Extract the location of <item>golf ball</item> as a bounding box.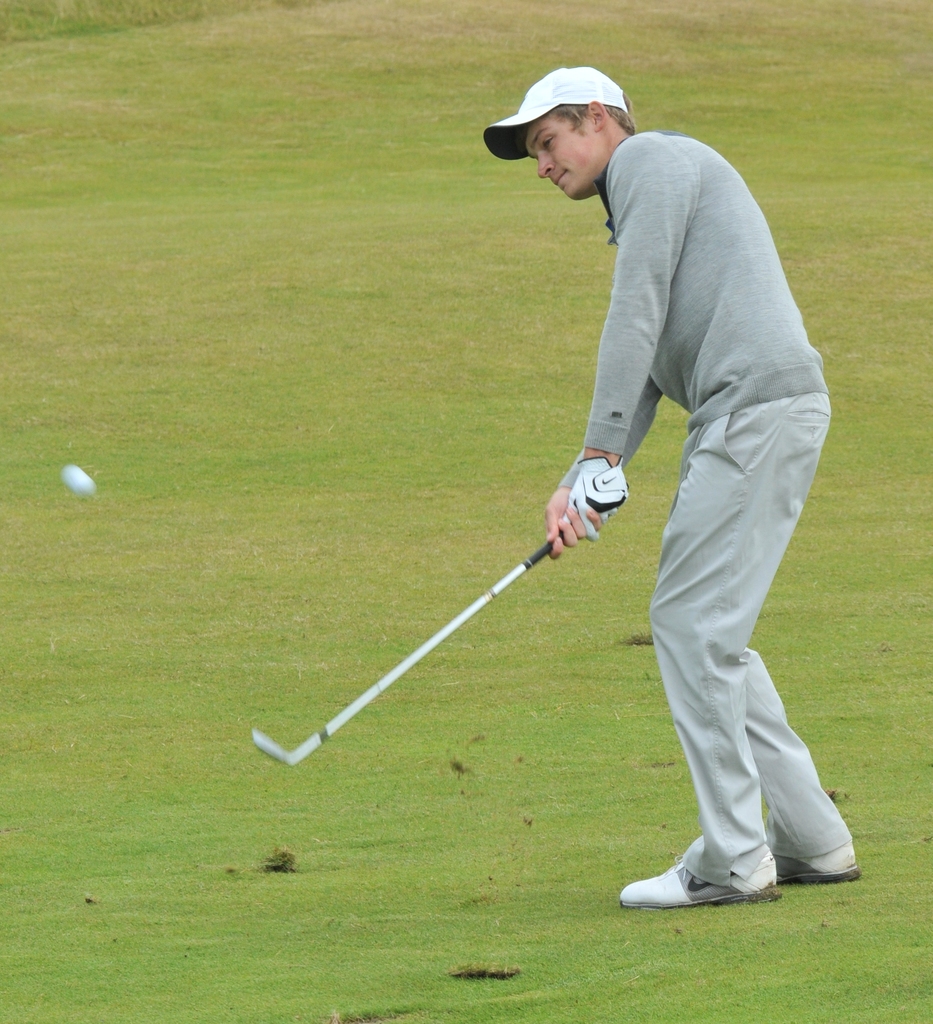
(65, 463, 104, 511).
